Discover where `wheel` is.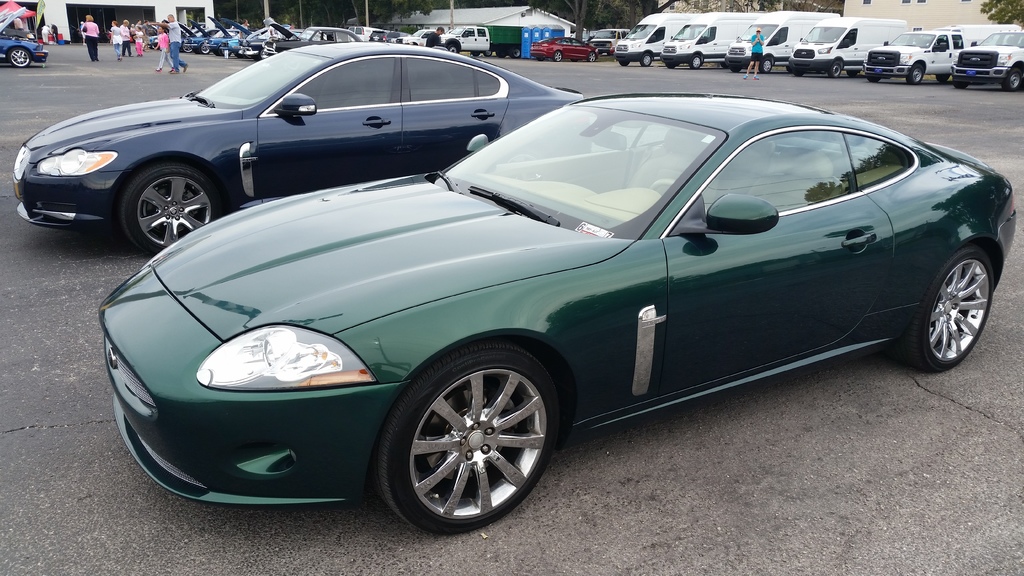
Discovered at <region>447, 42, 458, 54</region>.
